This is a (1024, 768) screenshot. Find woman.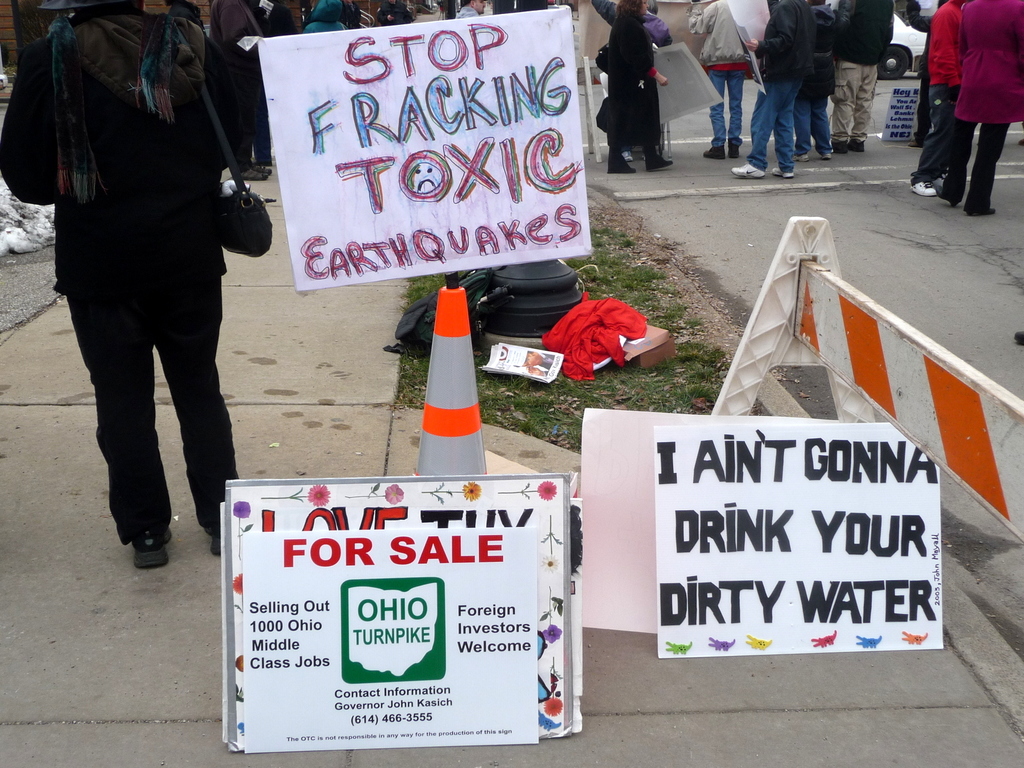
Bounding box: <bbox>607, 3, 677, 161</bbox>.
